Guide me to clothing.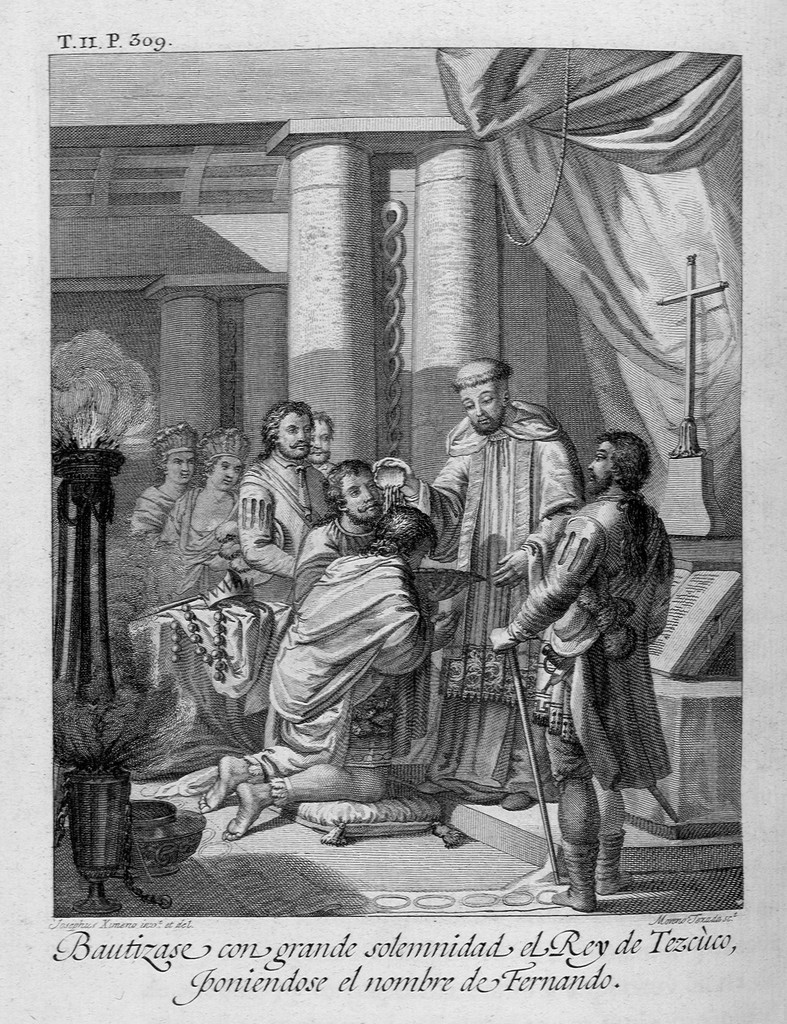
Guidance: bbox=(416, 390, 569, 813).
